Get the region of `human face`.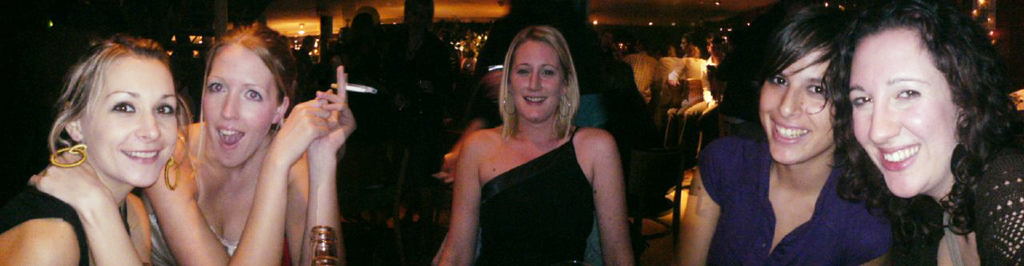
bbox=[759, 41, 838, 162].
